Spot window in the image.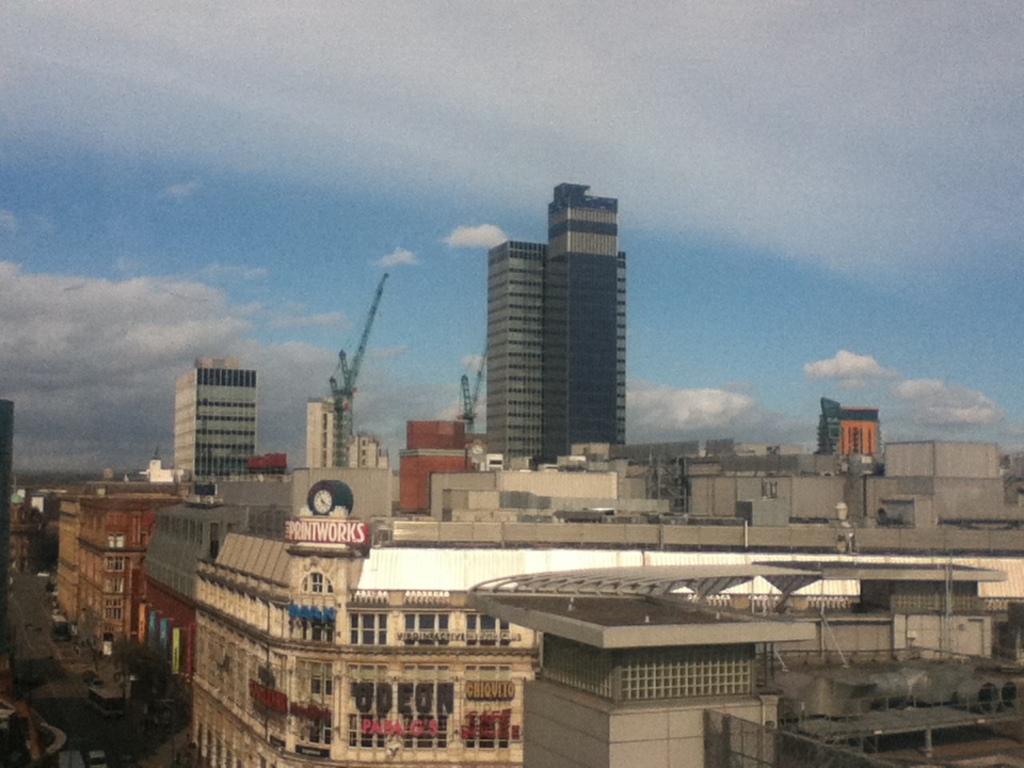
window found at 102:582:121:595.
